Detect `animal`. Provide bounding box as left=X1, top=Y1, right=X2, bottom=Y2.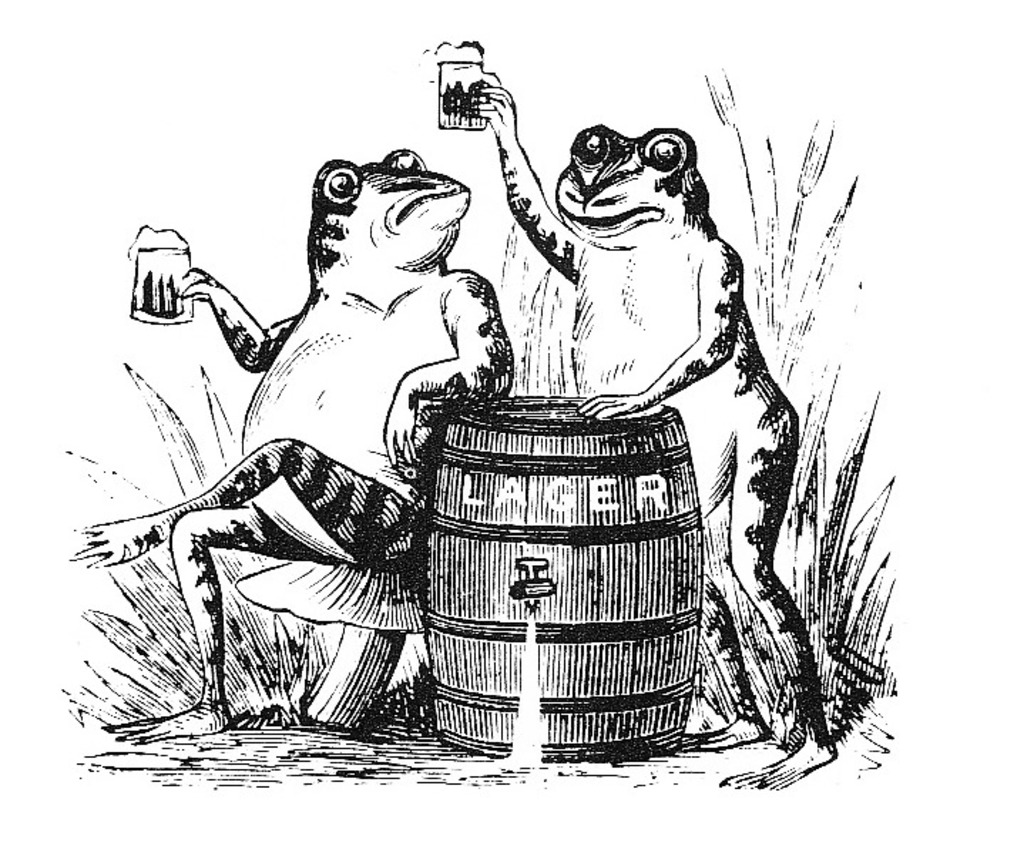
left=479, top=83, right=837, bottom=790.
